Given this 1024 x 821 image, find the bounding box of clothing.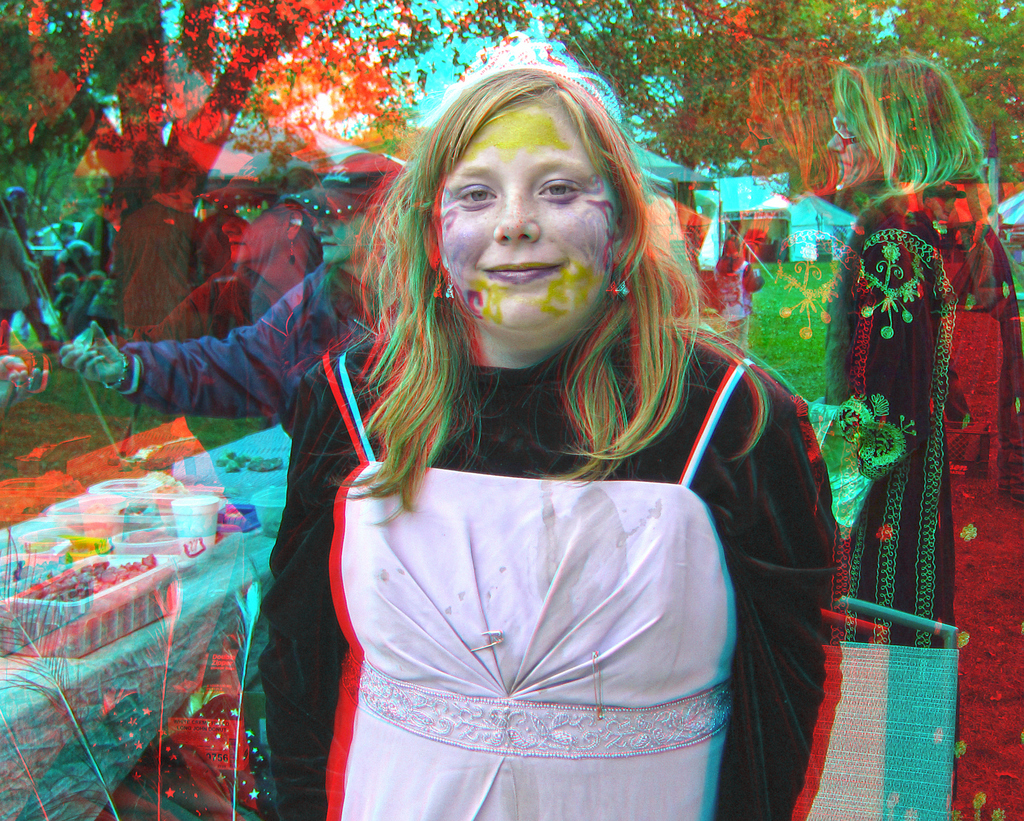
(left=0, top=224, right=31, bottom=356).
